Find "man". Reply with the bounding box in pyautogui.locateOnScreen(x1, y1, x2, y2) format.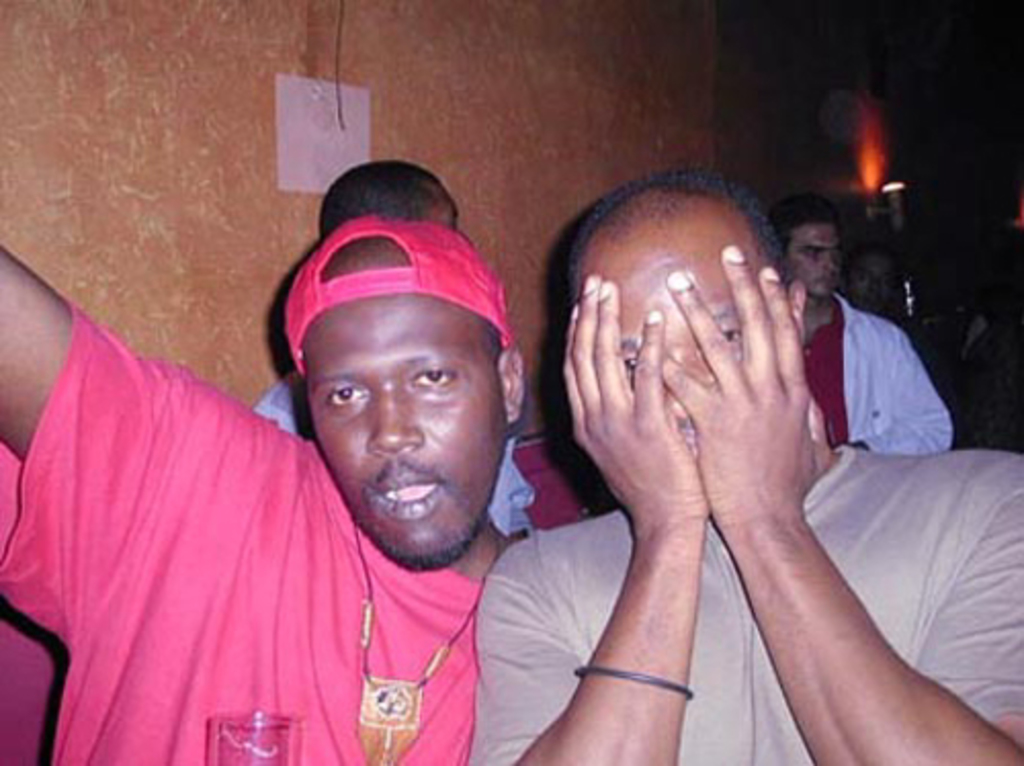
pyautogui.locateOnScreen(72, 174, 713, 765).
